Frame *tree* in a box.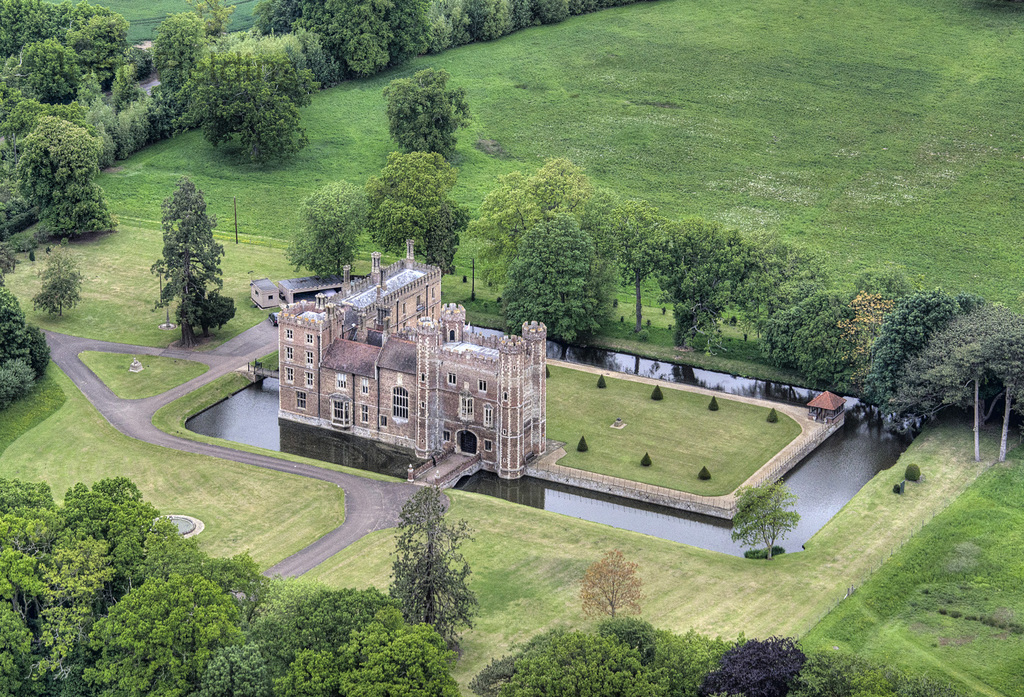
<box>285,181,367,277</box>.
